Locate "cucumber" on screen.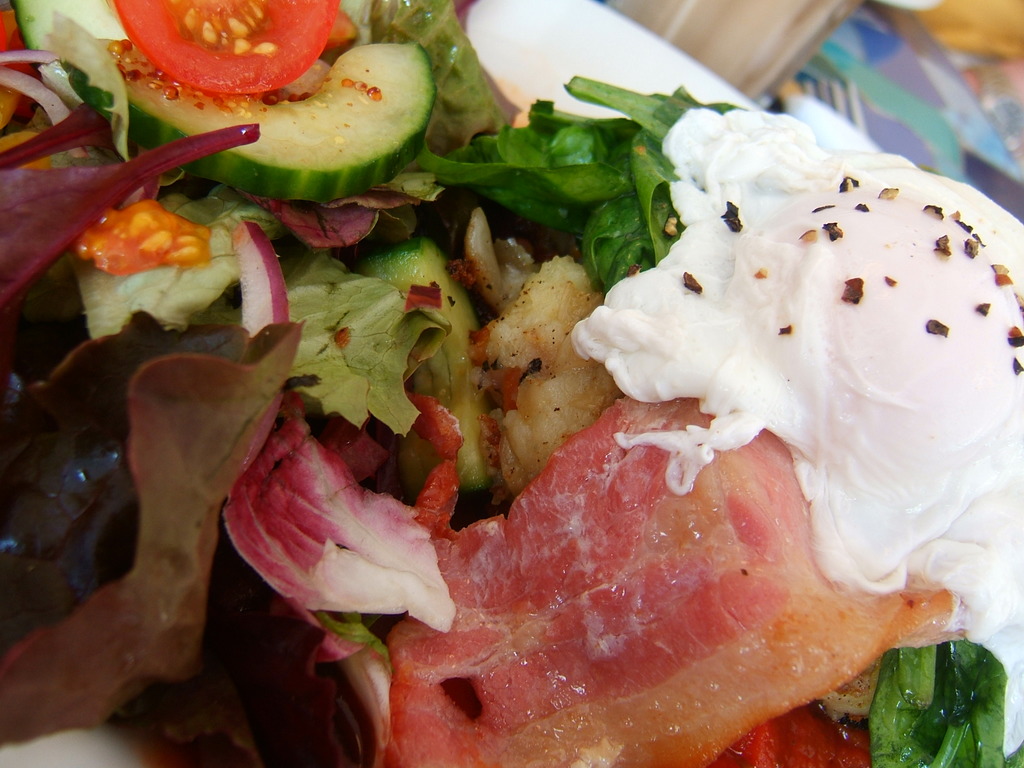
On screen at (left=348, top=239, right=484, bottom=488).
